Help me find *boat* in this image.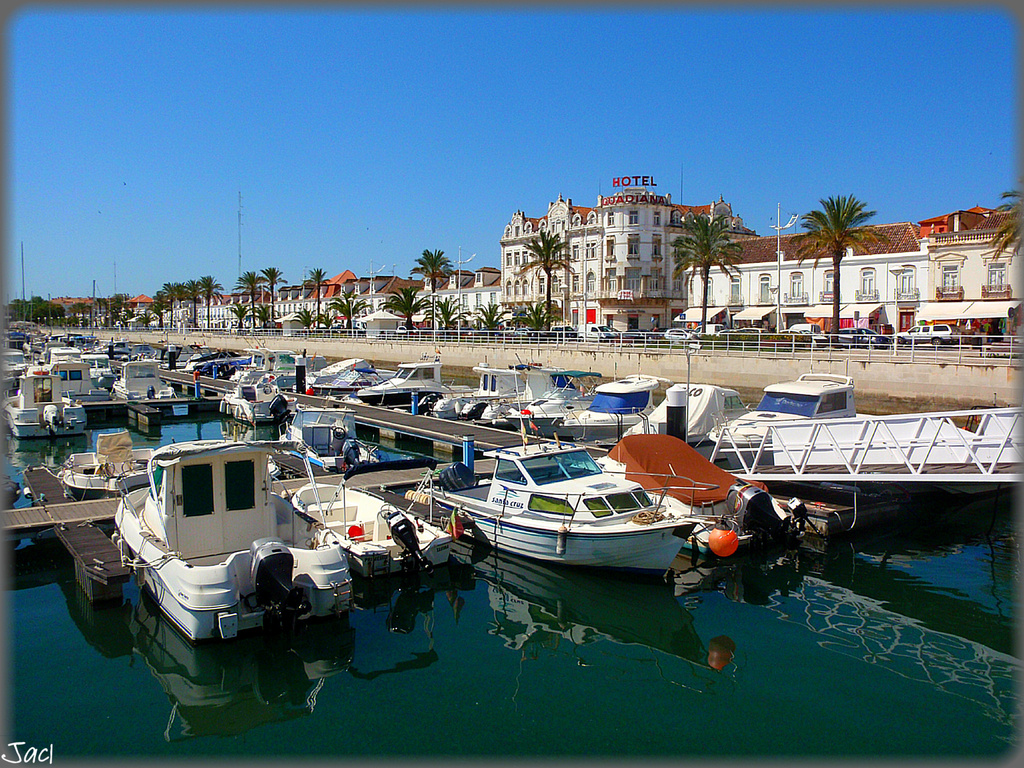
Found it: 710, 359, 928, 473.
